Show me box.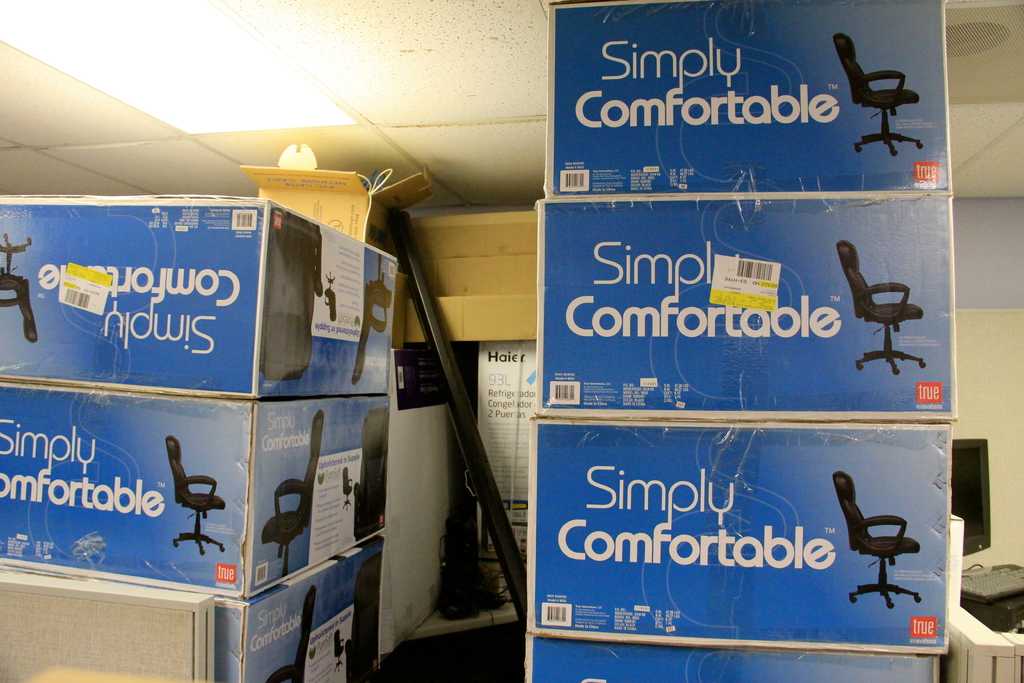
box is here: BBox(488, 507, 532, 554).
